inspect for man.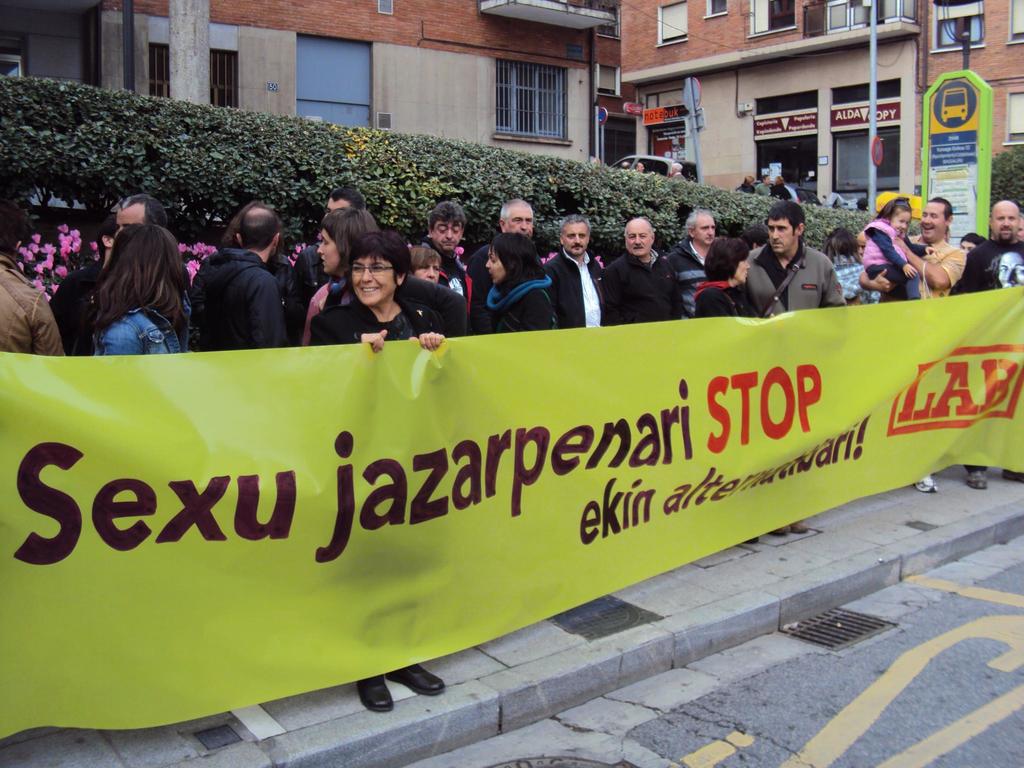
Inspection: Rect(116, 192, 191, 320).
